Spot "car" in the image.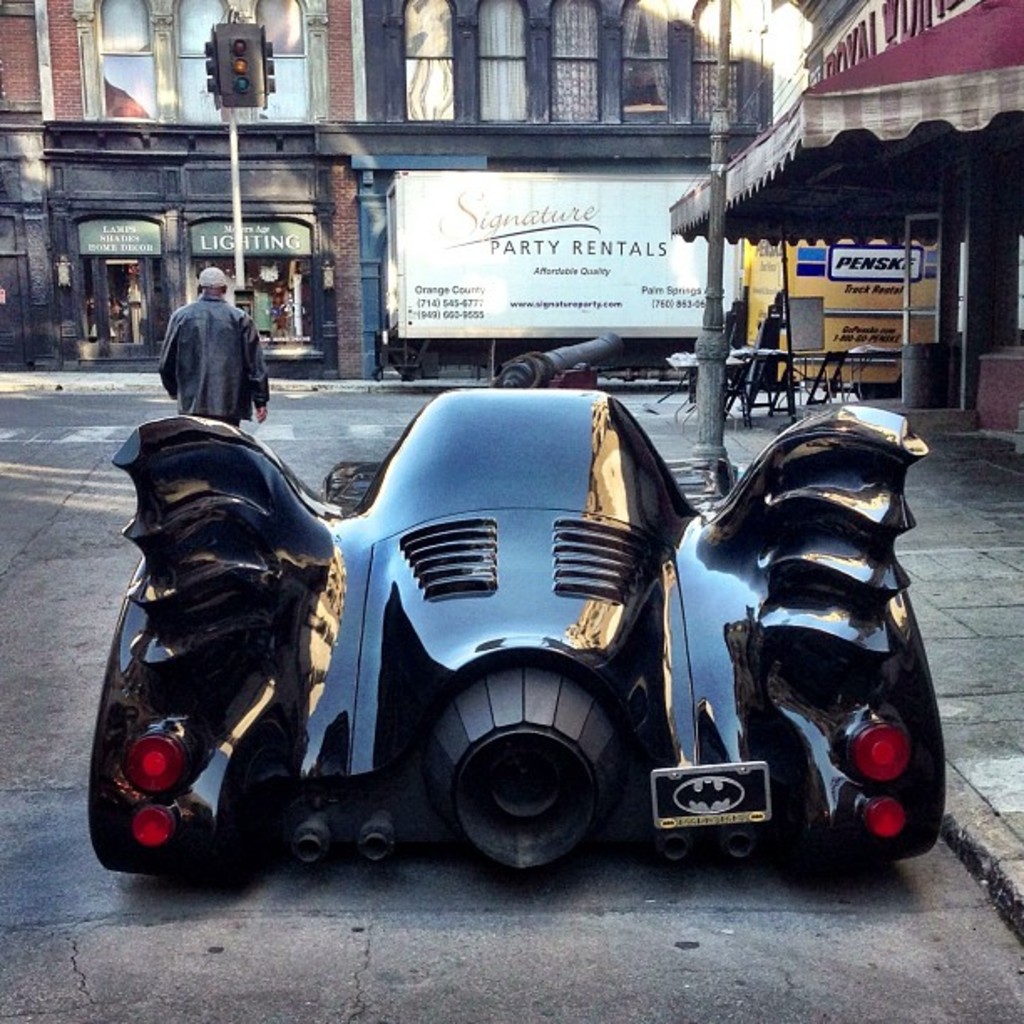
"car" found at bbox=[85, 387, 944, 872].
